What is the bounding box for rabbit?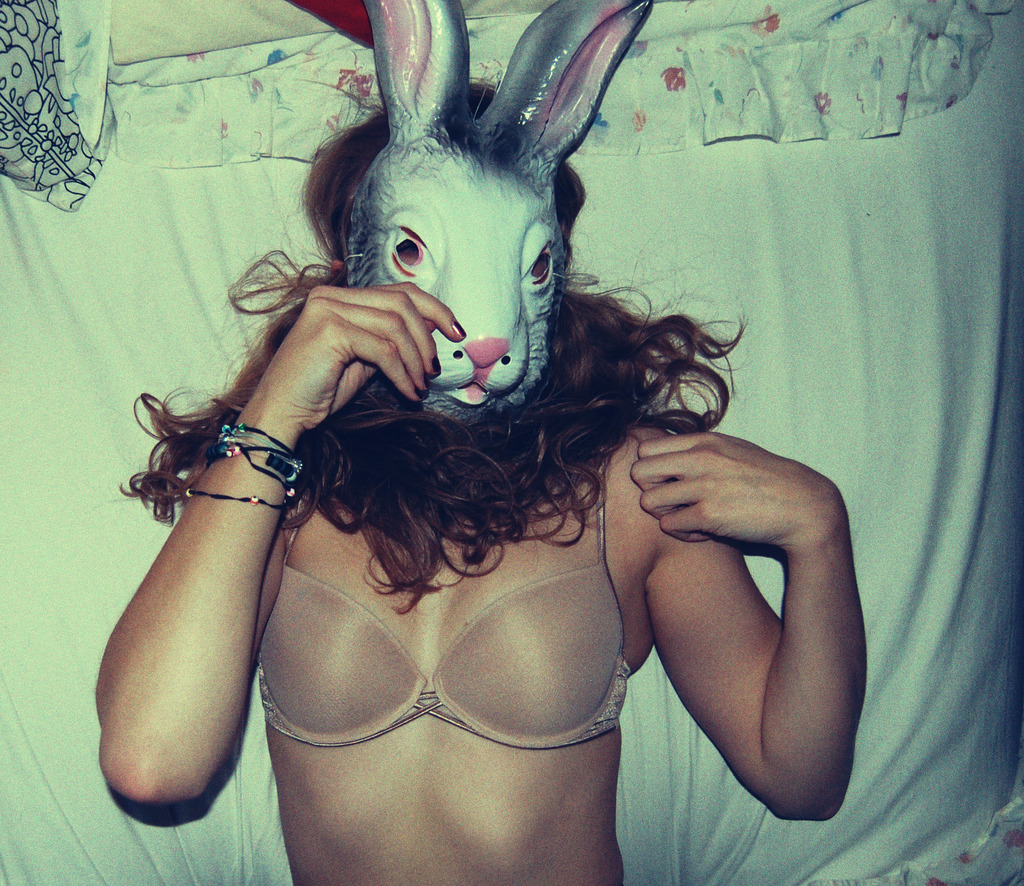
(341, 0, 654, 427).
